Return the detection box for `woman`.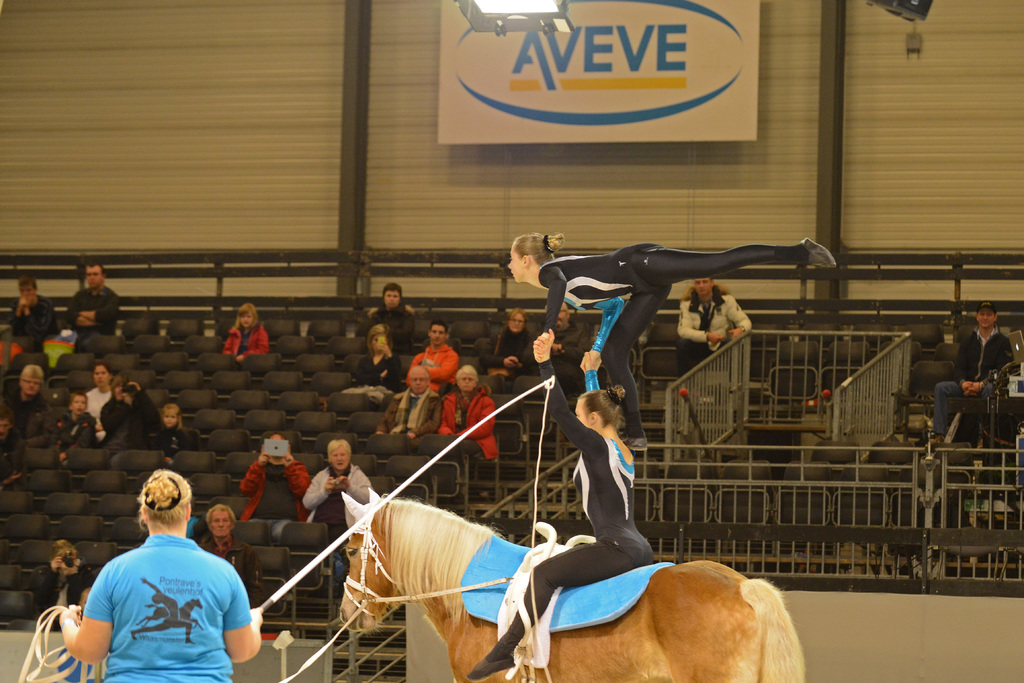
bbox(505, 228, 842, 454).
